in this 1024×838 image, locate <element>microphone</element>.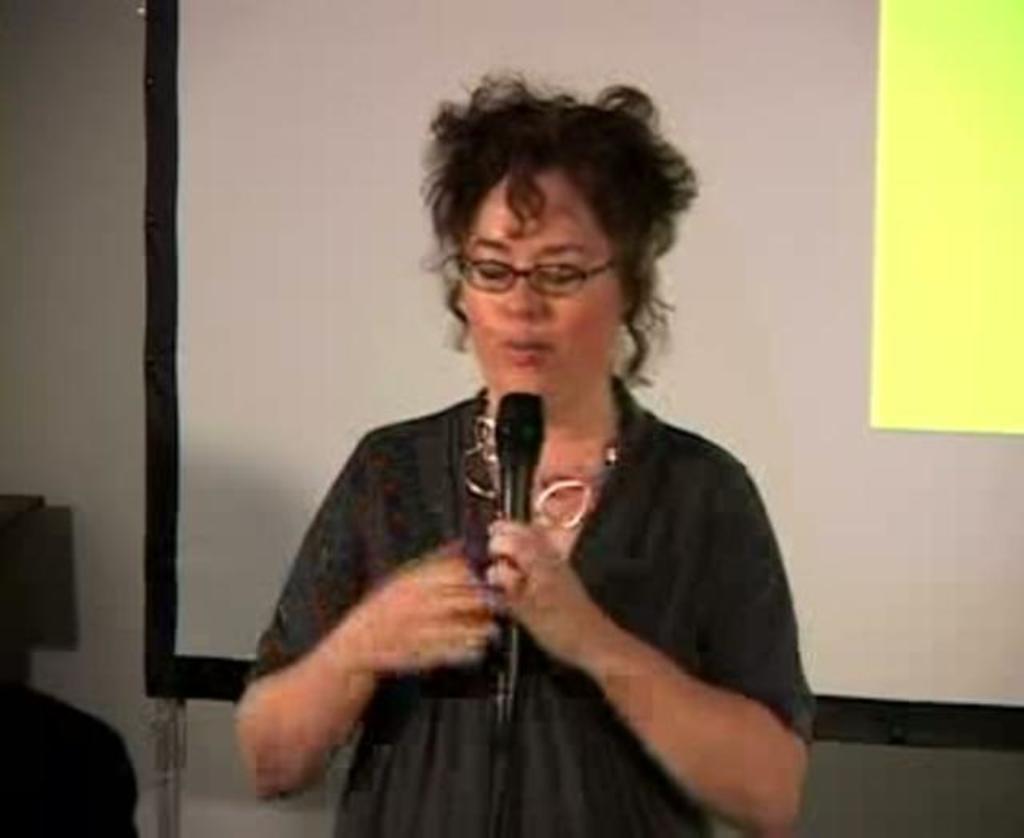
Bounding box: 493, 389, 546, 651.
